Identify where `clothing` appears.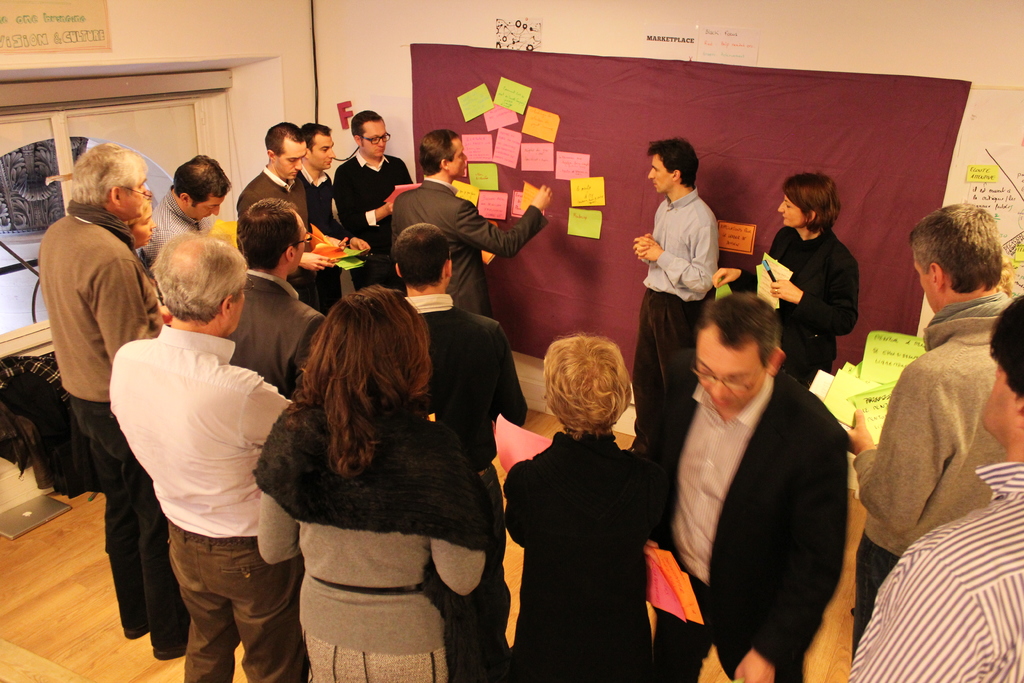
Appears at <region>250, 394, 485, 682</region>.
